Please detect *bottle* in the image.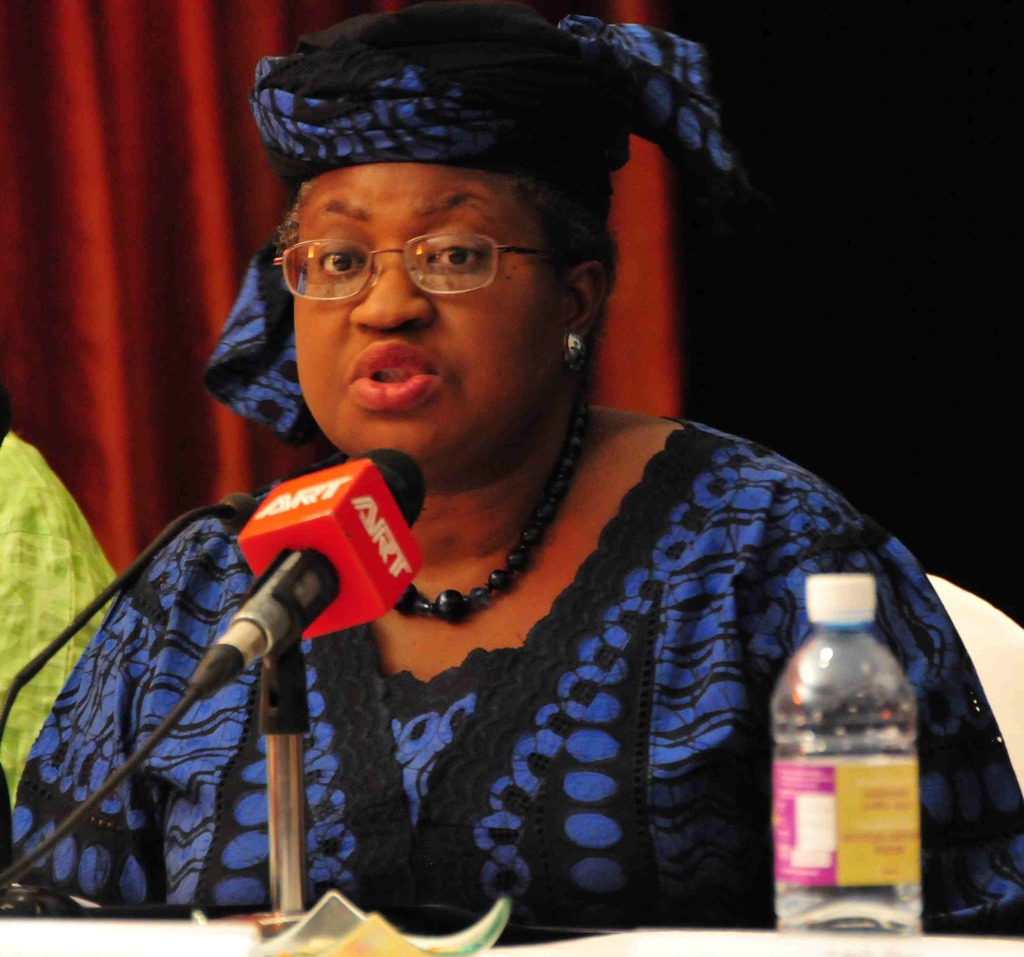
[left=755, top=572, right=925, bottom=936].
